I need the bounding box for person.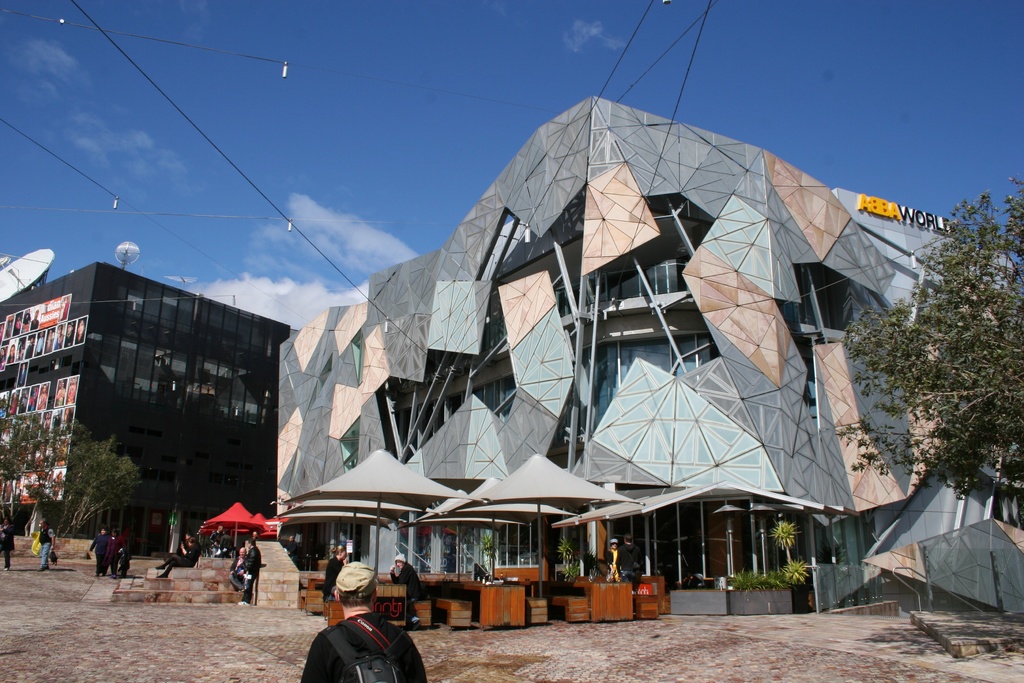
Here it is: <bbox>92, 523, 111, 582</bbox>.
